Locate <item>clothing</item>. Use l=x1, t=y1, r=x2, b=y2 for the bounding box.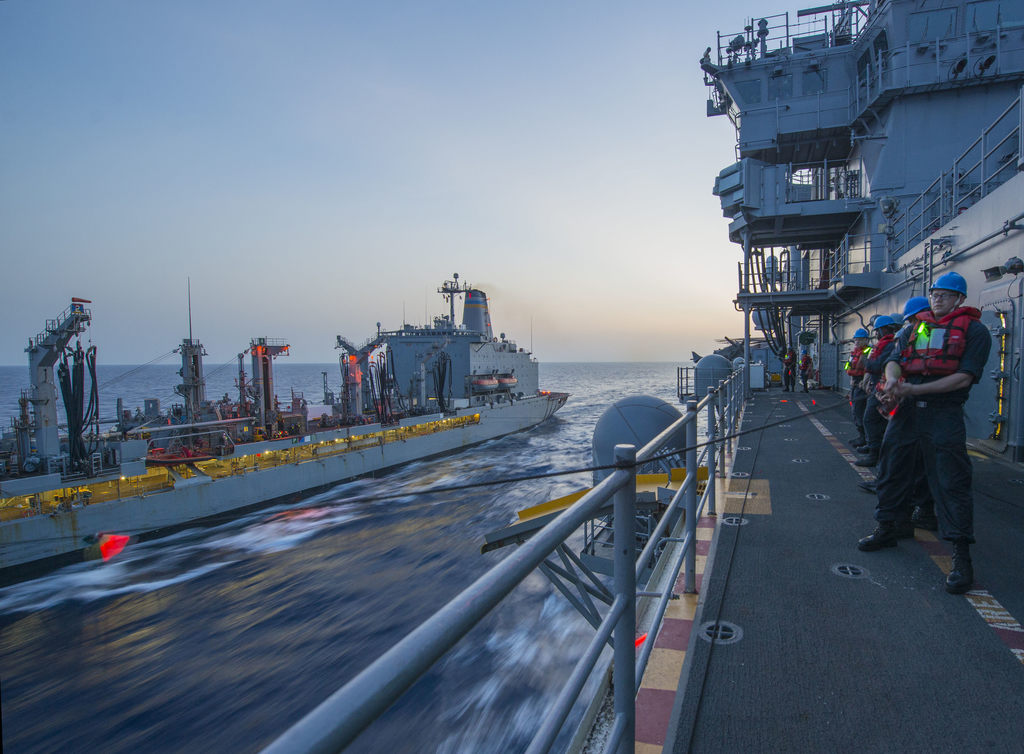
l=898, t=445, r=936, b=520.
